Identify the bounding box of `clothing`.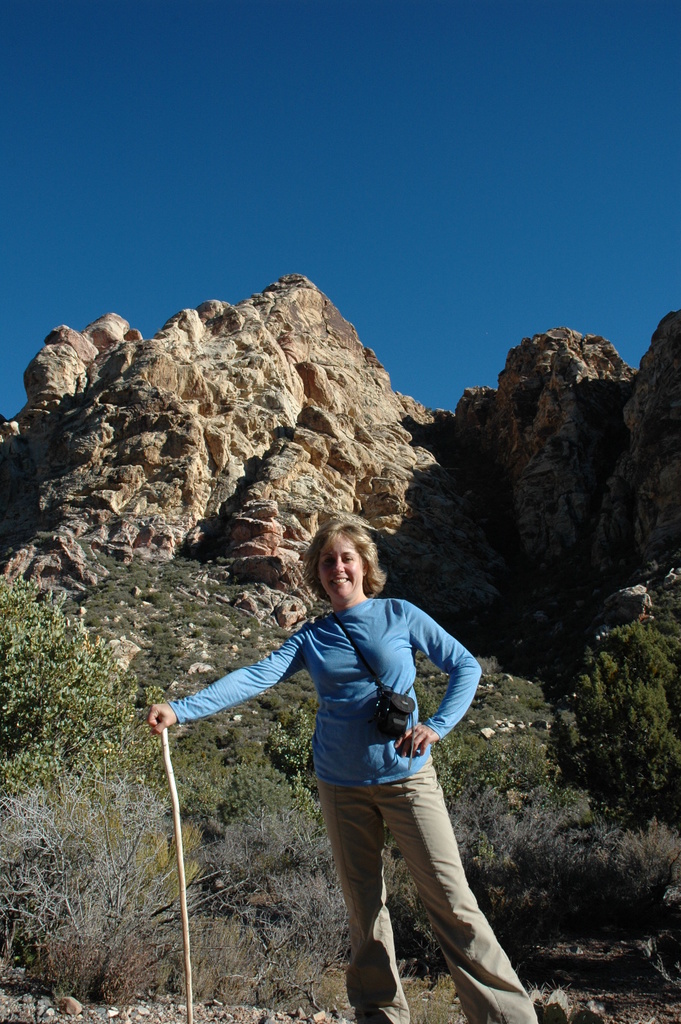
left=165, top=598, right=538, bottom=1023.
